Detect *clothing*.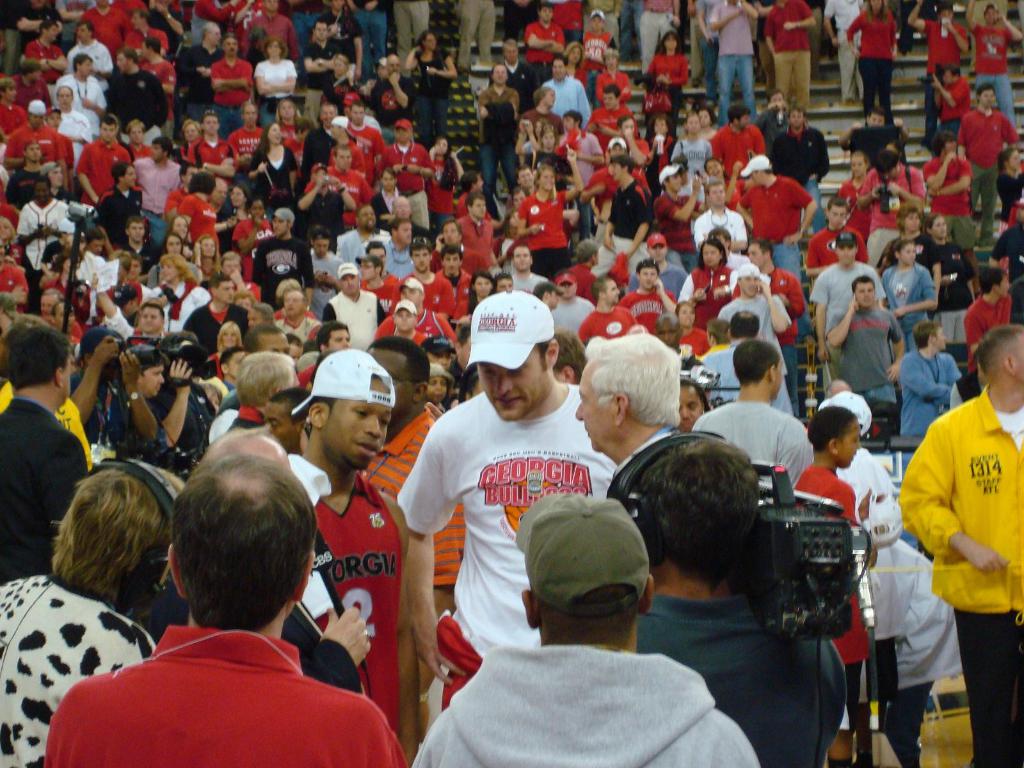
Detected at select_region(0, 0, 20, 74).
